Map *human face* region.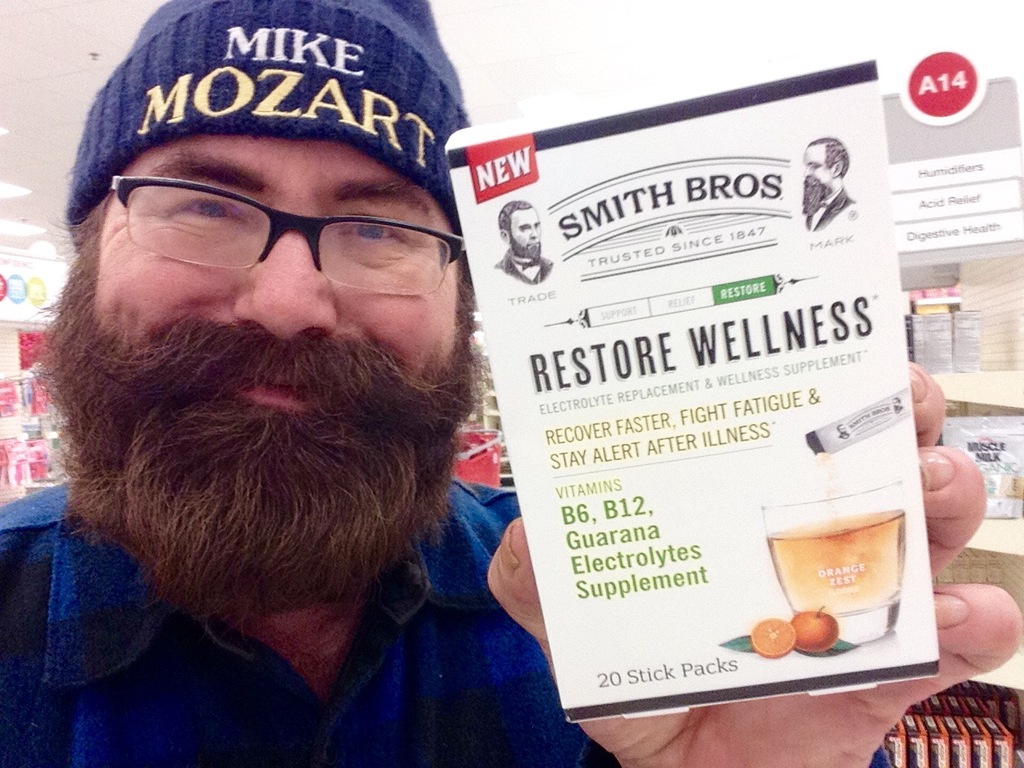
Mapped to {"left": 802, "top": 143, "right": 834, "bottom": 186}.
